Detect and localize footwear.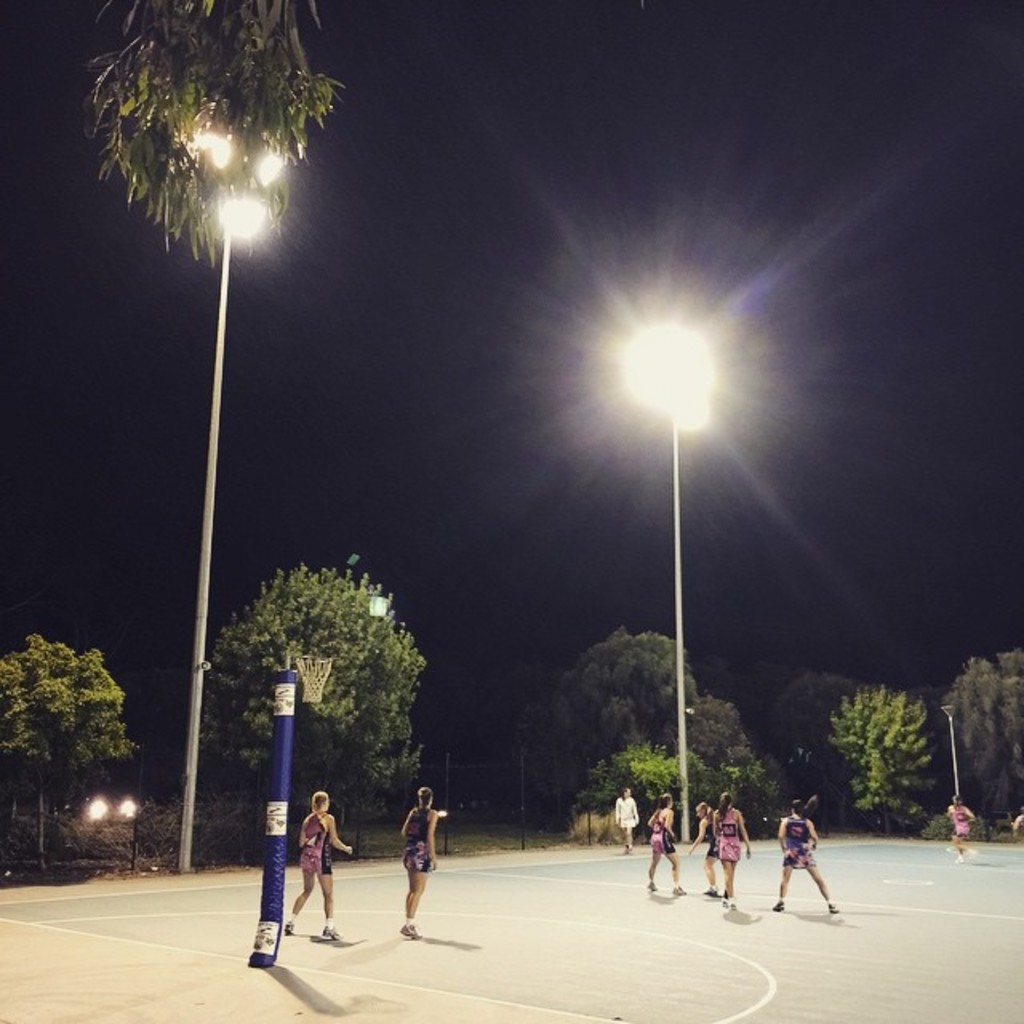
Localized at 706 890 714 893.
